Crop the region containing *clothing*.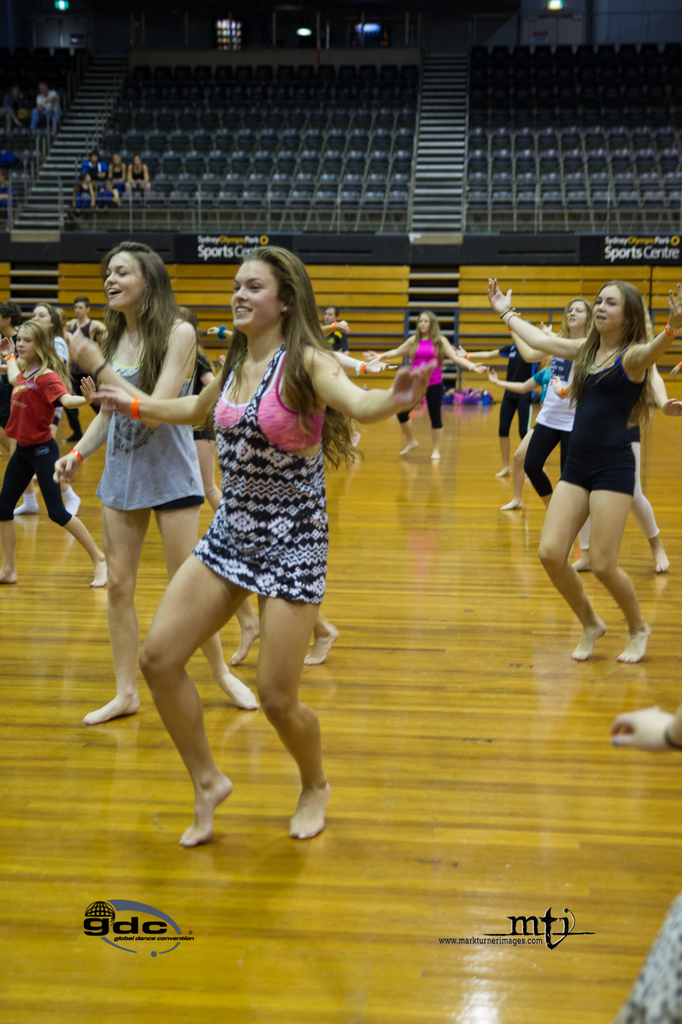
Crop region: bbox=(80, 326, 209, 524).
